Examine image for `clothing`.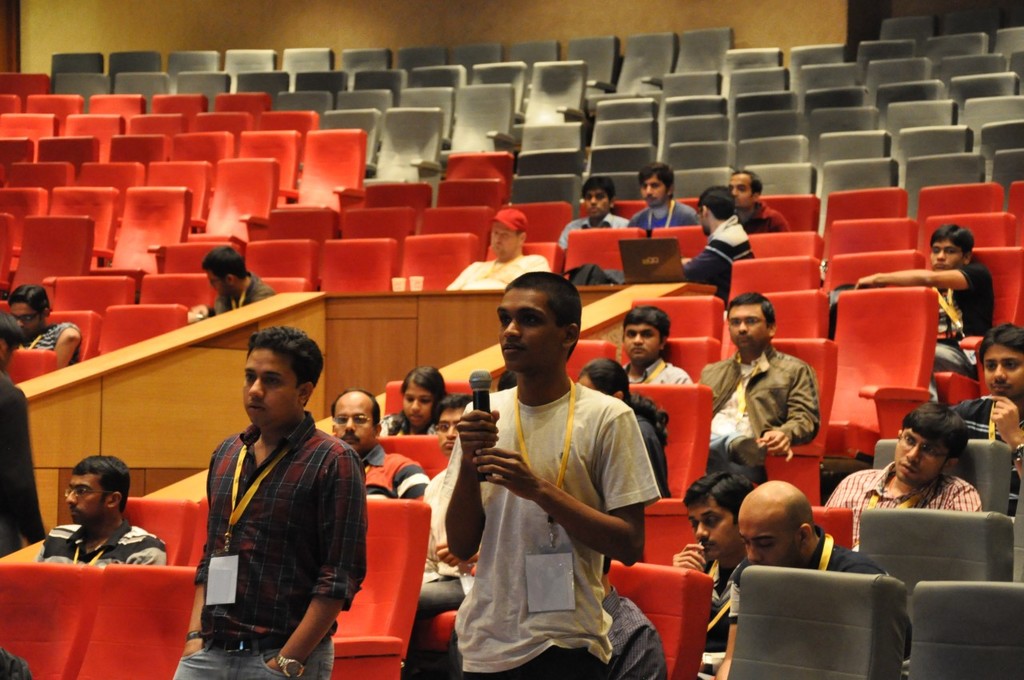
Examination result: box=[417, 459, 480, 623].
